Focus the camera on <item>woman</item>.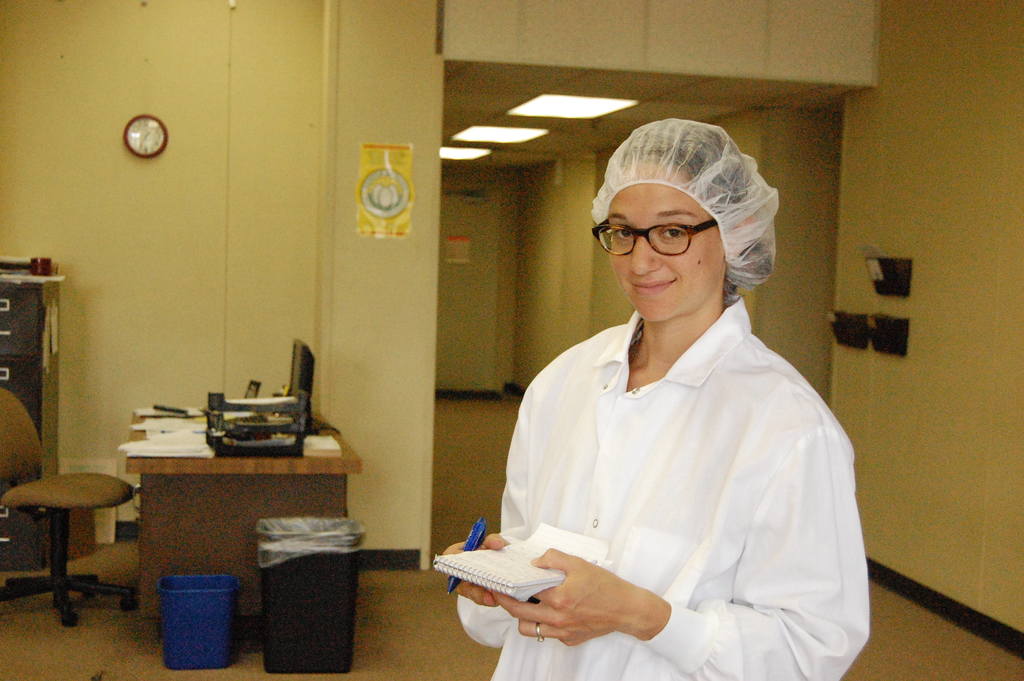
Focus region: bbox=[463, 112, 849, 664].
